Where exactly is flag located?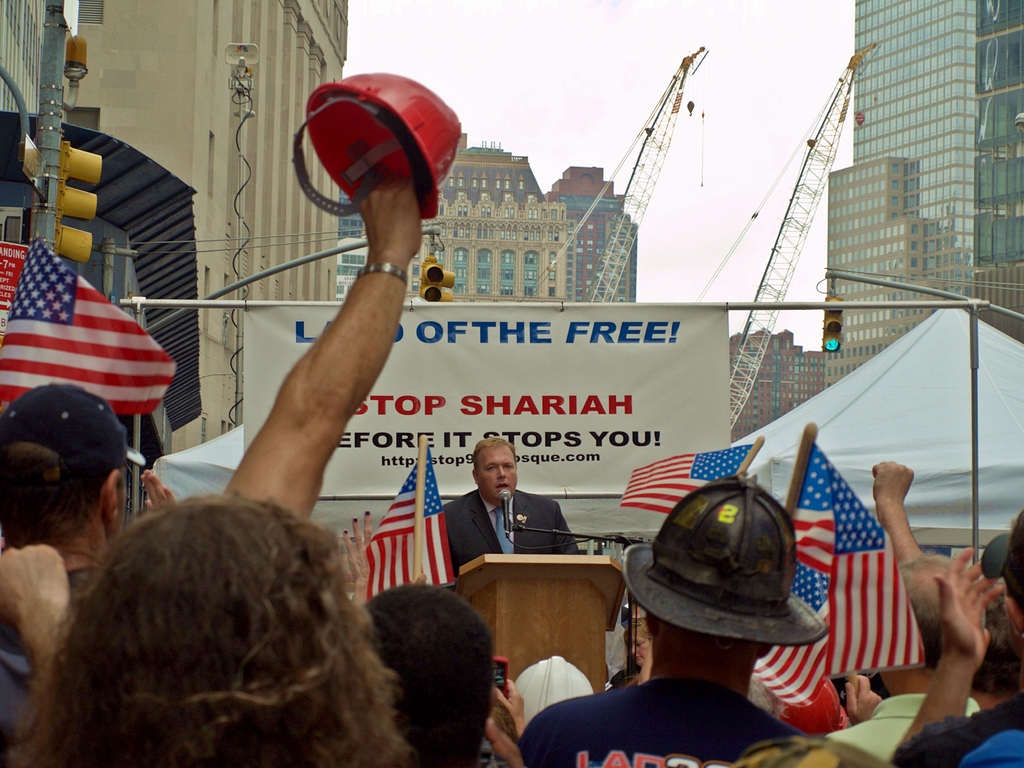
Its bounding box is crop(784, 439, 922, 682).
